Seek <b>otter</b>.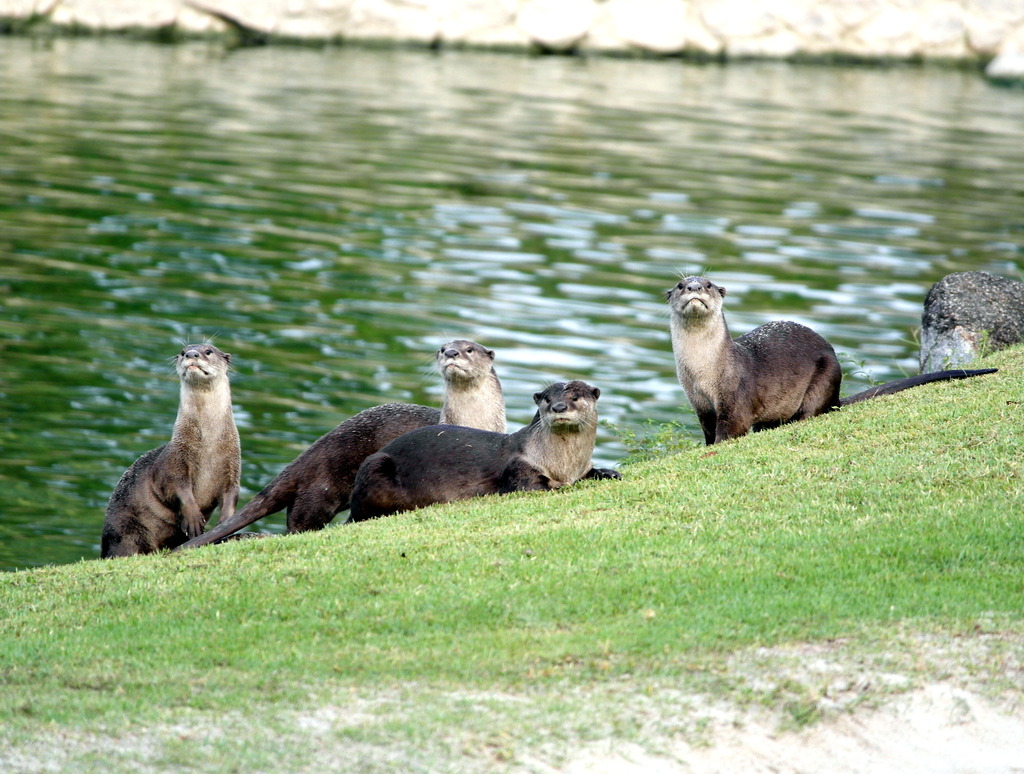
(left=342, top=375, right=624, bottom=533).
